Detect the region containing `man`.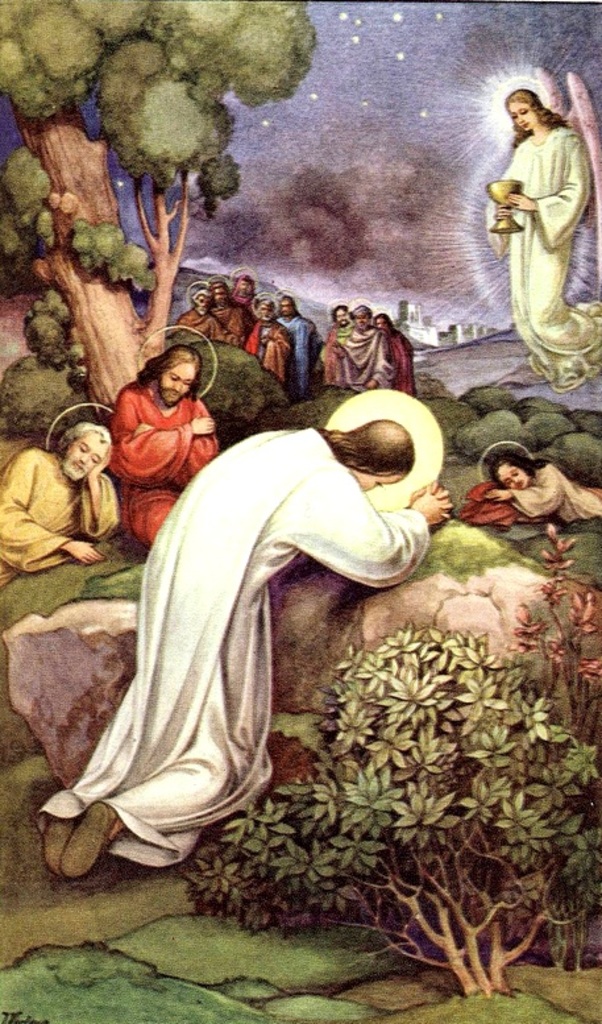
crop(112, 336, 215, 548).
